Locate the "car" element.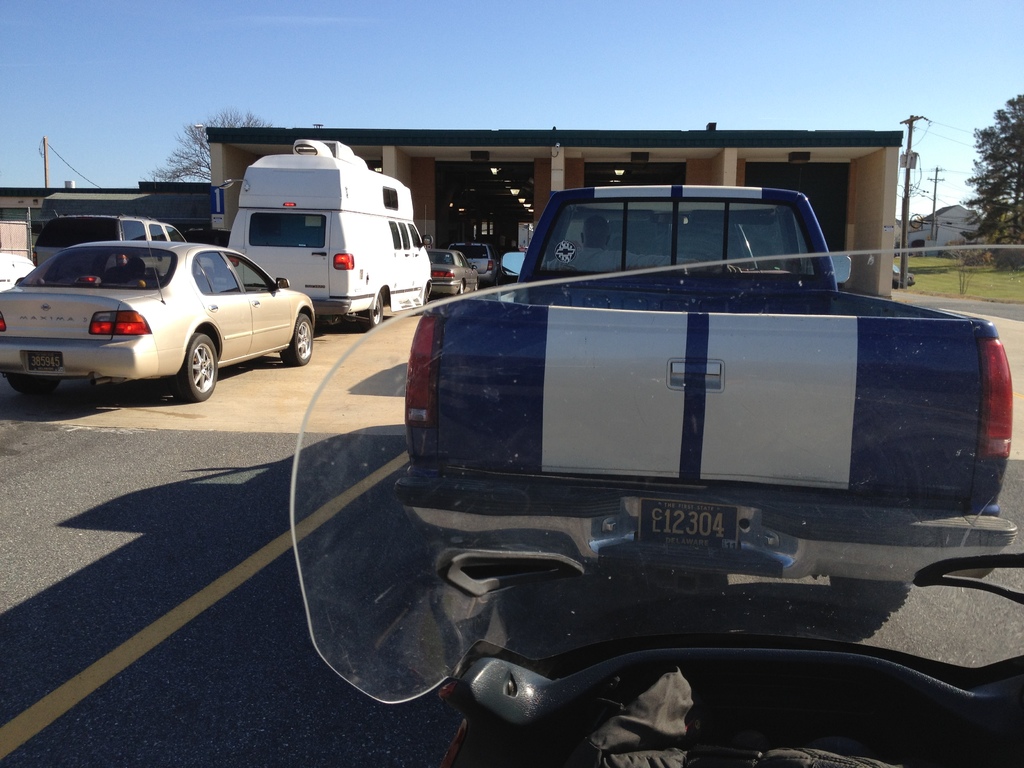
Element bbox: bbox(32, 215, 186, 266).
